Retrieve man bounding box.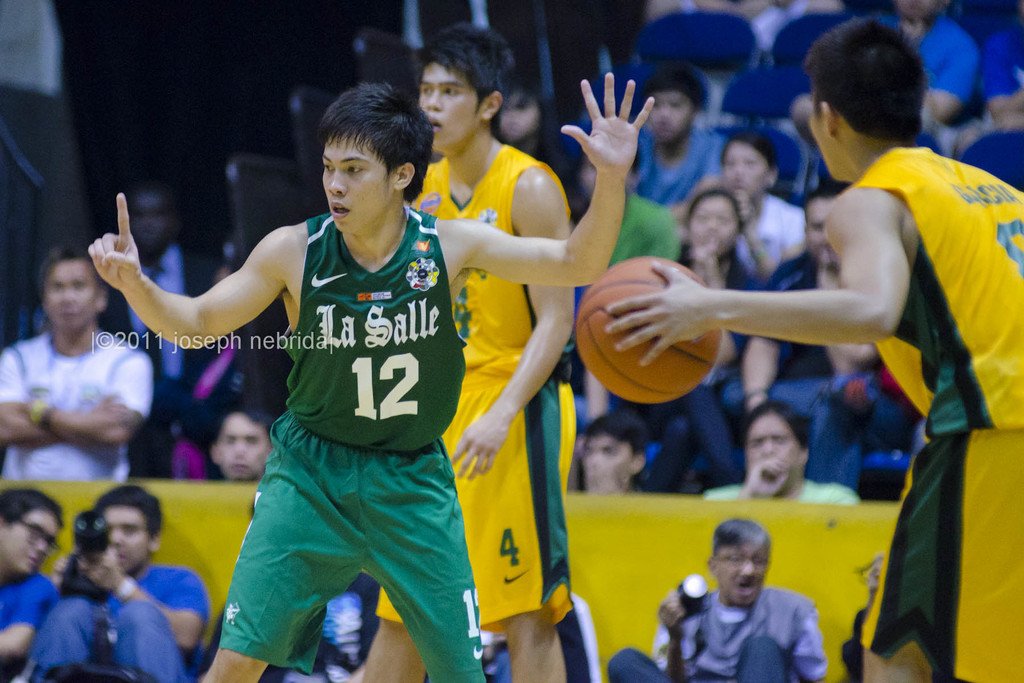
Bounding box: 85,70,652,682.
